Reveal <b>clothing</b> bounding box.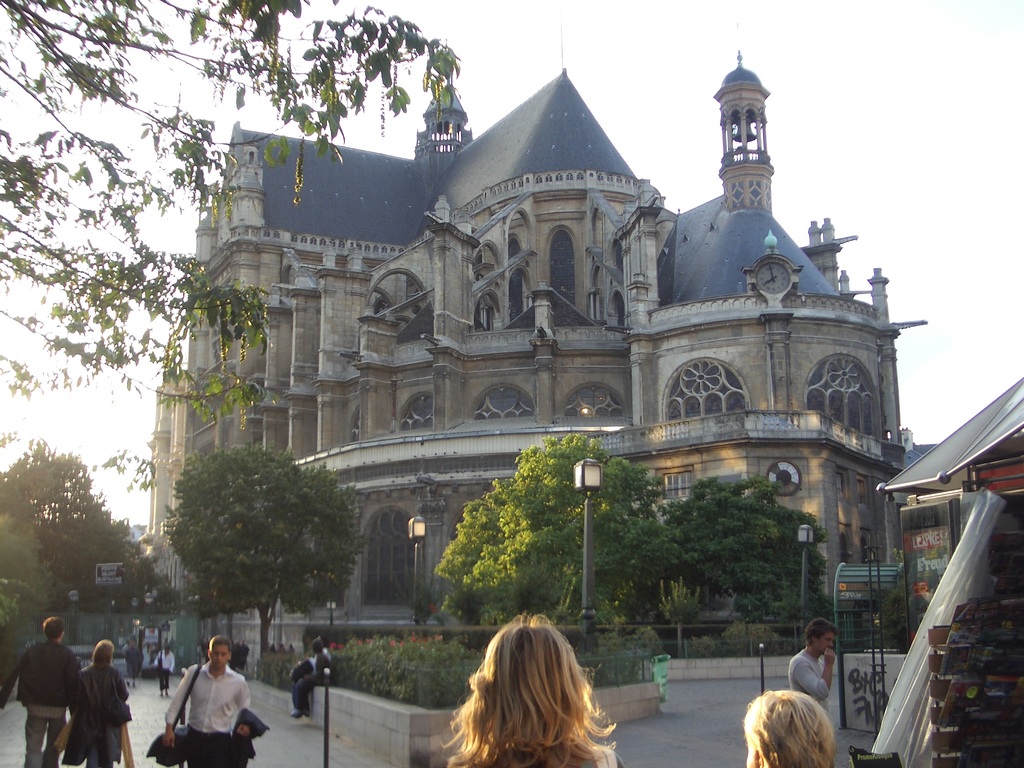
Revealed: (x1=77, y1=662, x2=124, y2=737).
